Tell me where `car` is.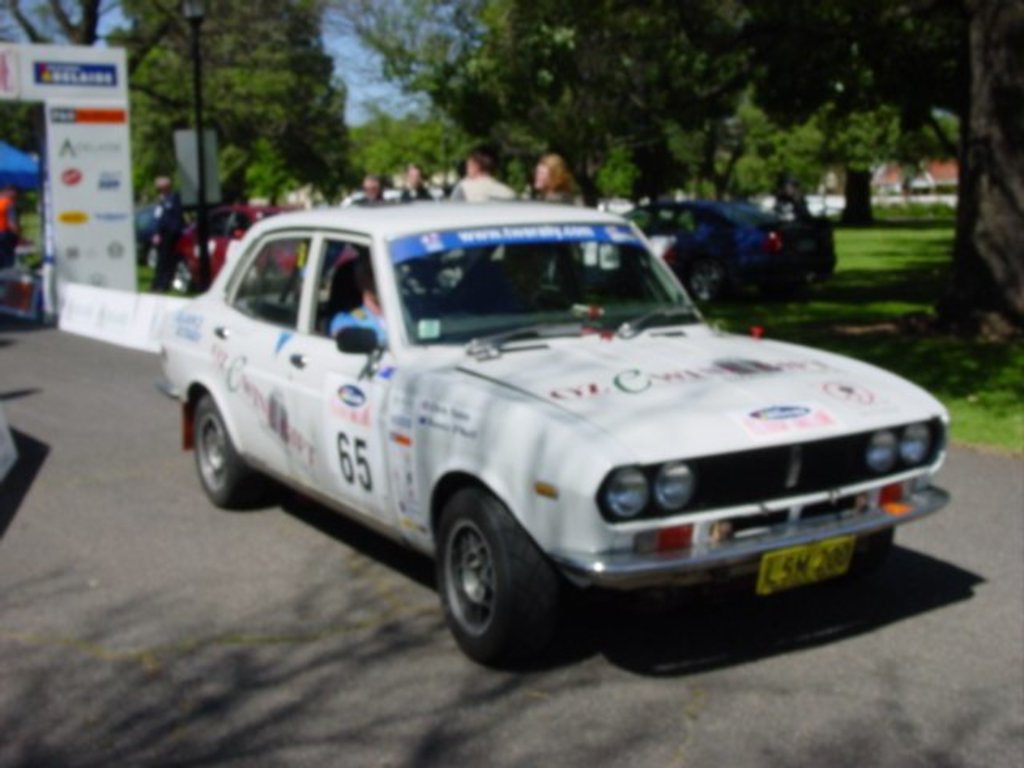
`car` is at (149, 202, 352, 293).
